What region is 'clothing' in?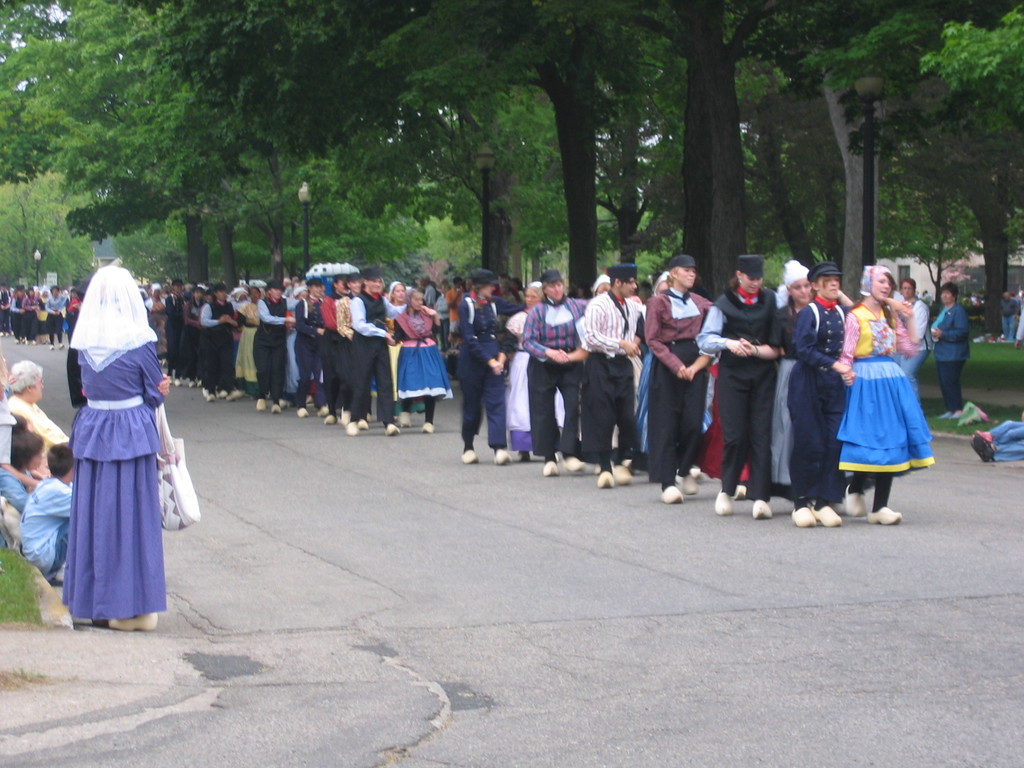
region(253, 291, 312, 373).
